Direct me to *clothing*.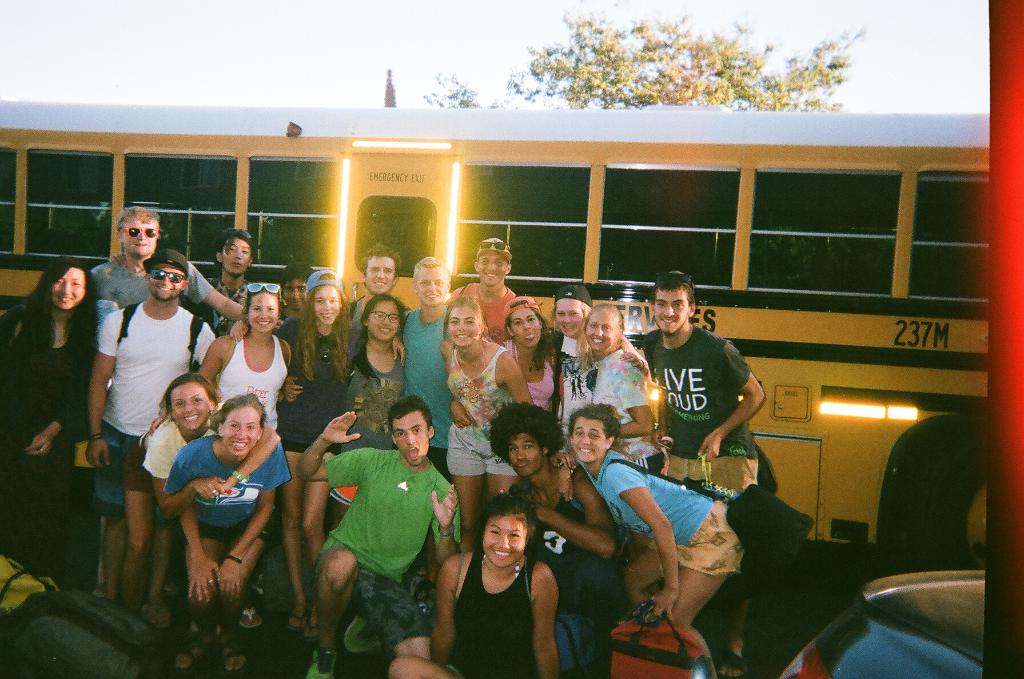
Direction: 447,282,517,343.
